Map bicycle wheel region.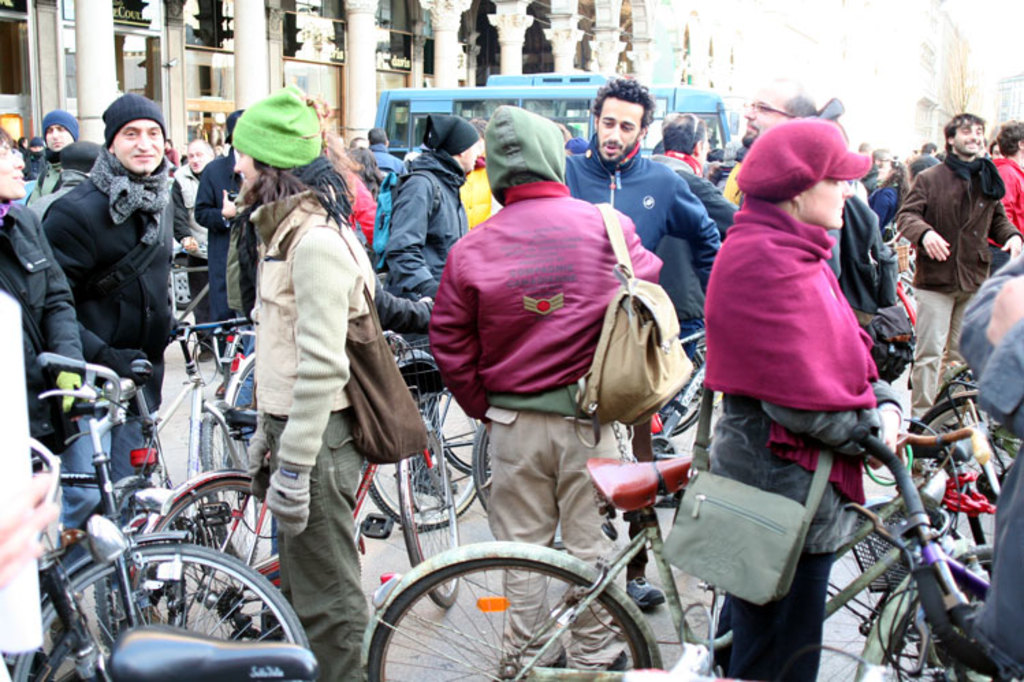
Mapped to l=368, t=387, r=487, b=533.
